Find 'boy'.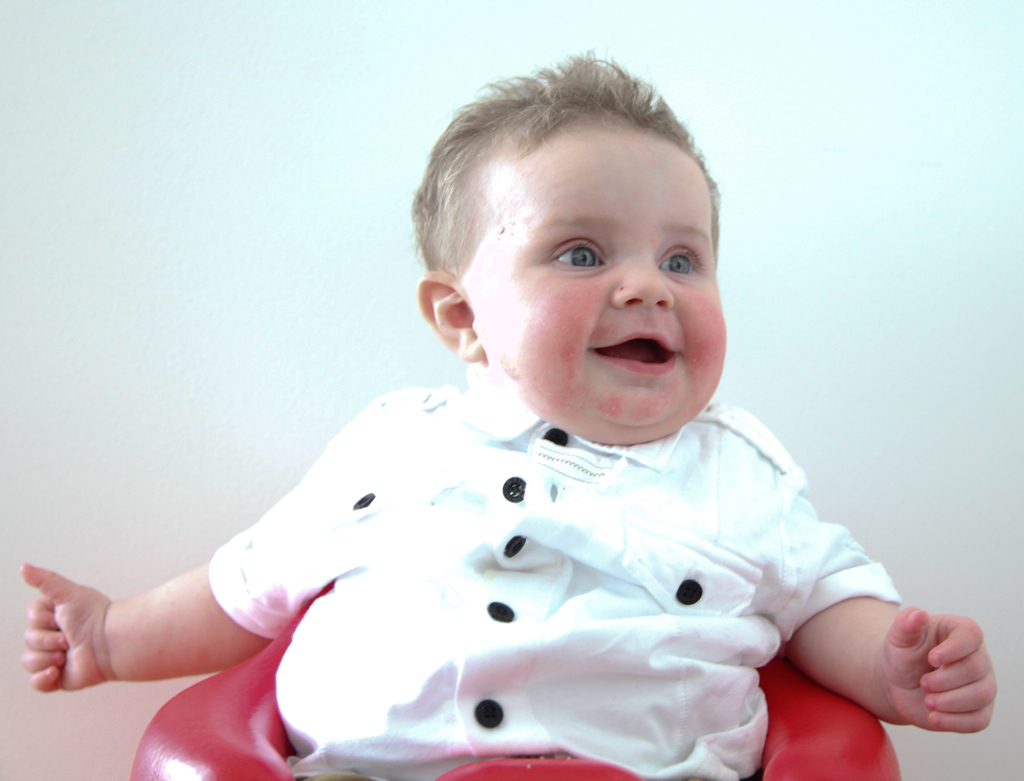
x1=17 y1=56 x2=1015 y2=780.
